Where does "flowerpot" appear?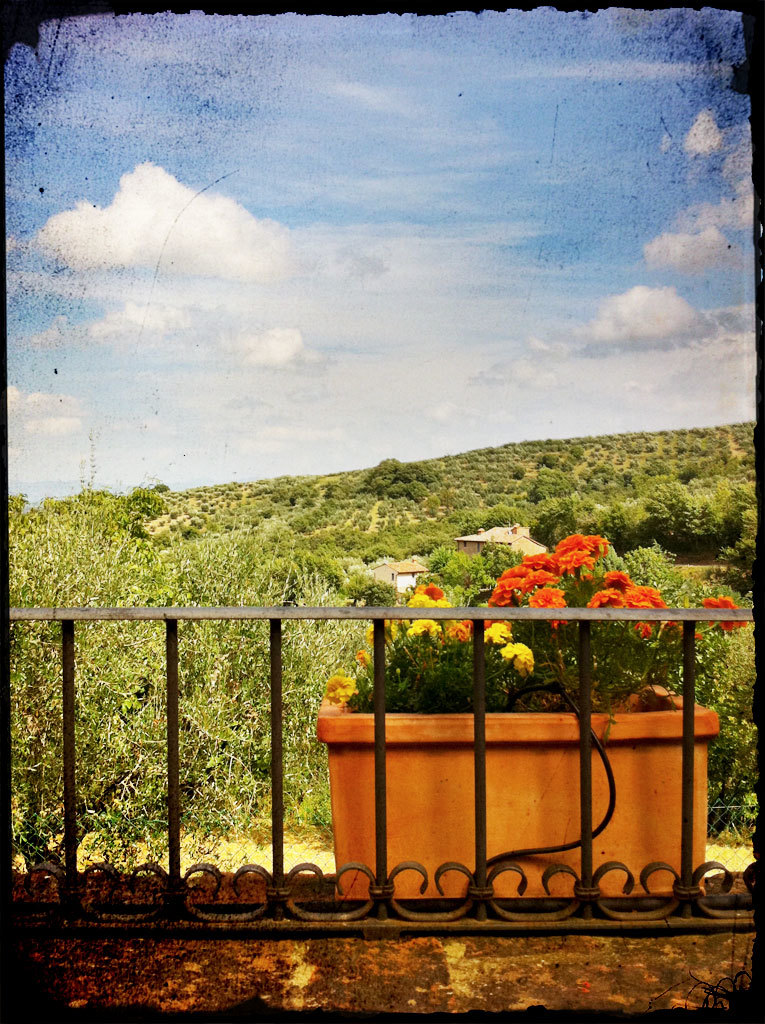
Appears at bbox=[307, 645, 717, 902].
